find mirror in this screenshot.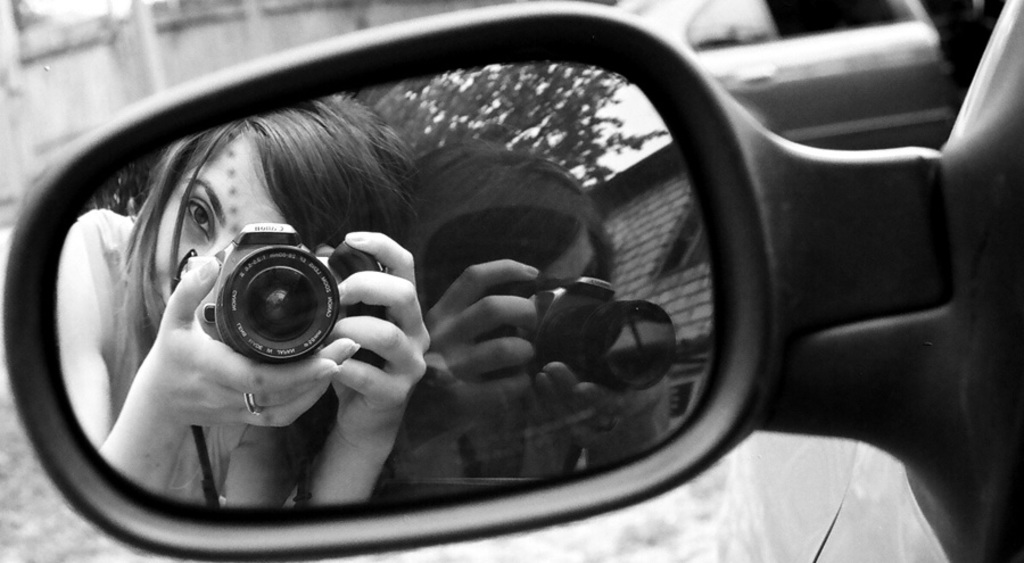
The bounding box for mirror is (x1=57, y1=60, x2=722, y2=514).
